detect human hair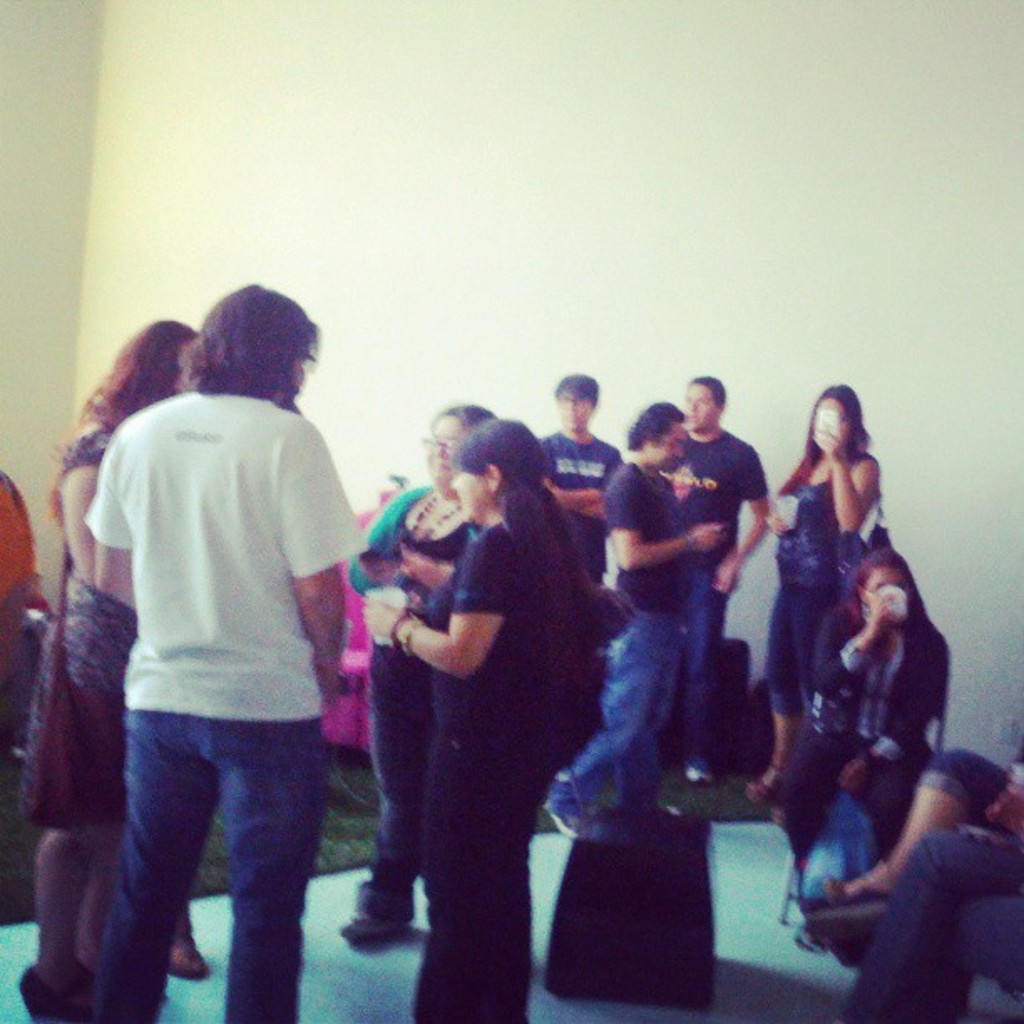
l=689, t=373, r=724, b=410
